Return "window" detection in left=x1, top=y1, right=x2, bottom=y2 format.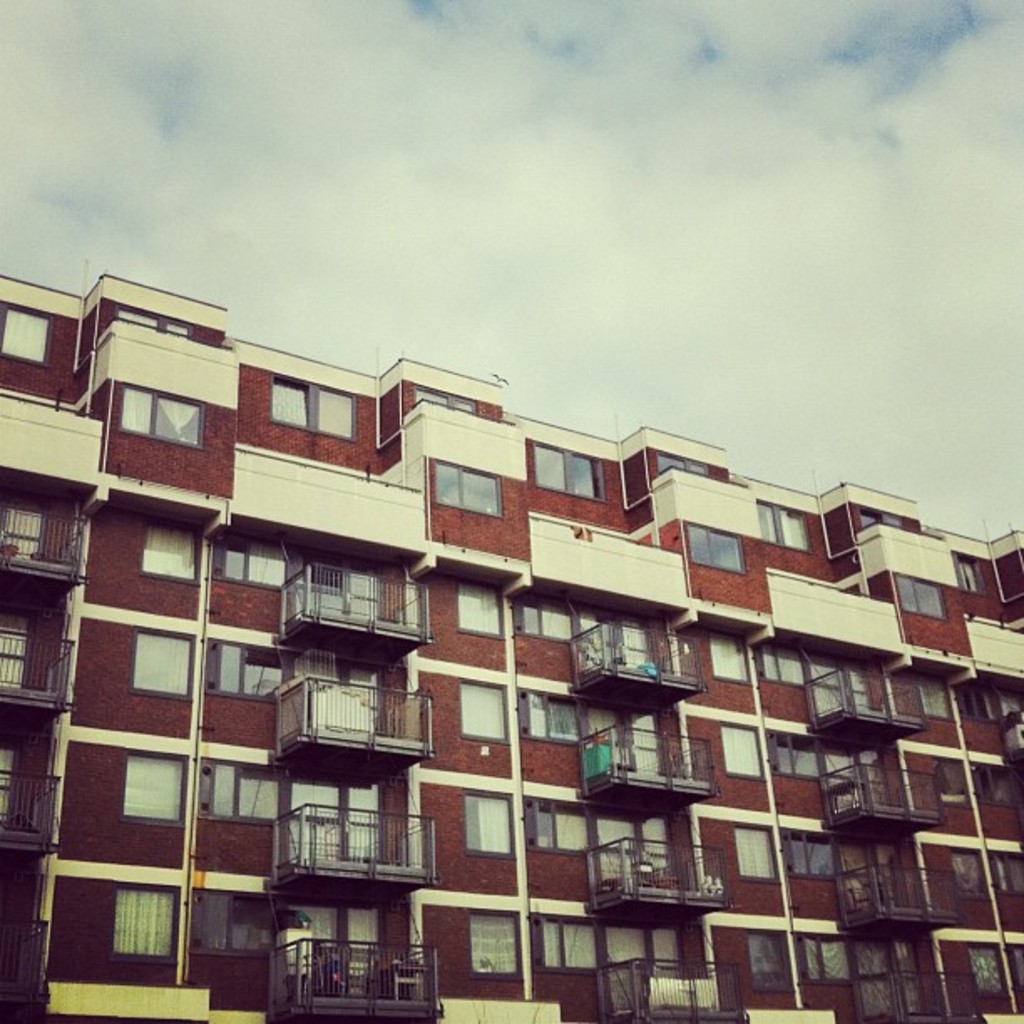
left=435, top=453, right=510, bottom=519.
